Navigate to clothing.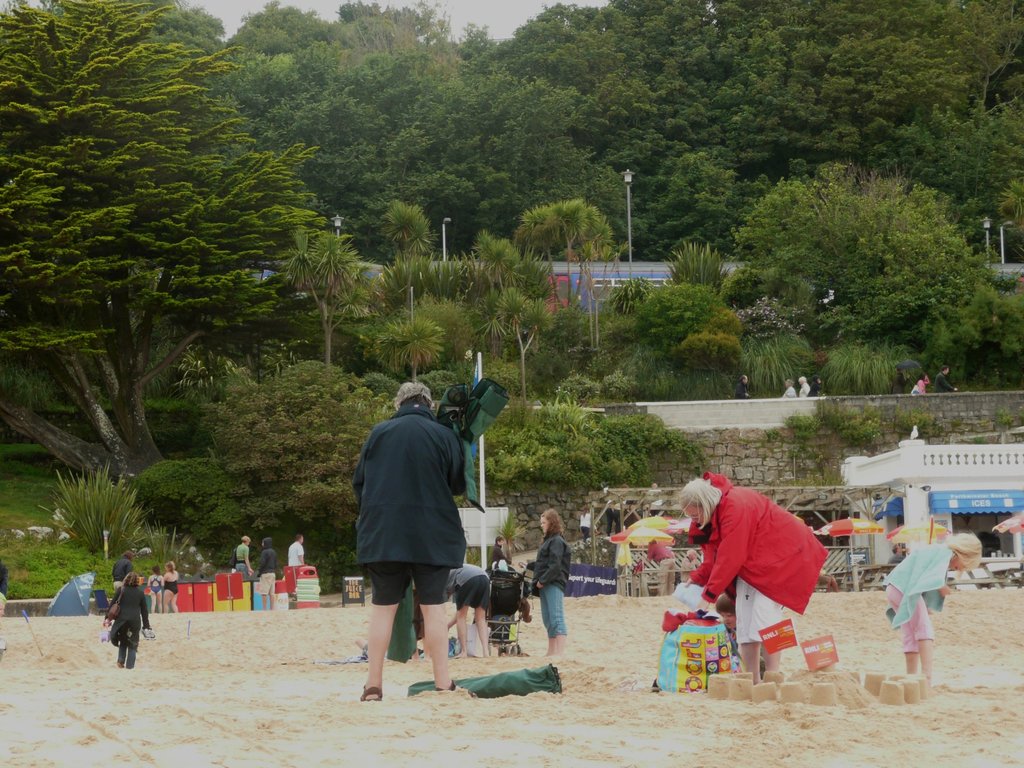
Navigation target: x1=253 y1=538 x2=278 y2=596.
